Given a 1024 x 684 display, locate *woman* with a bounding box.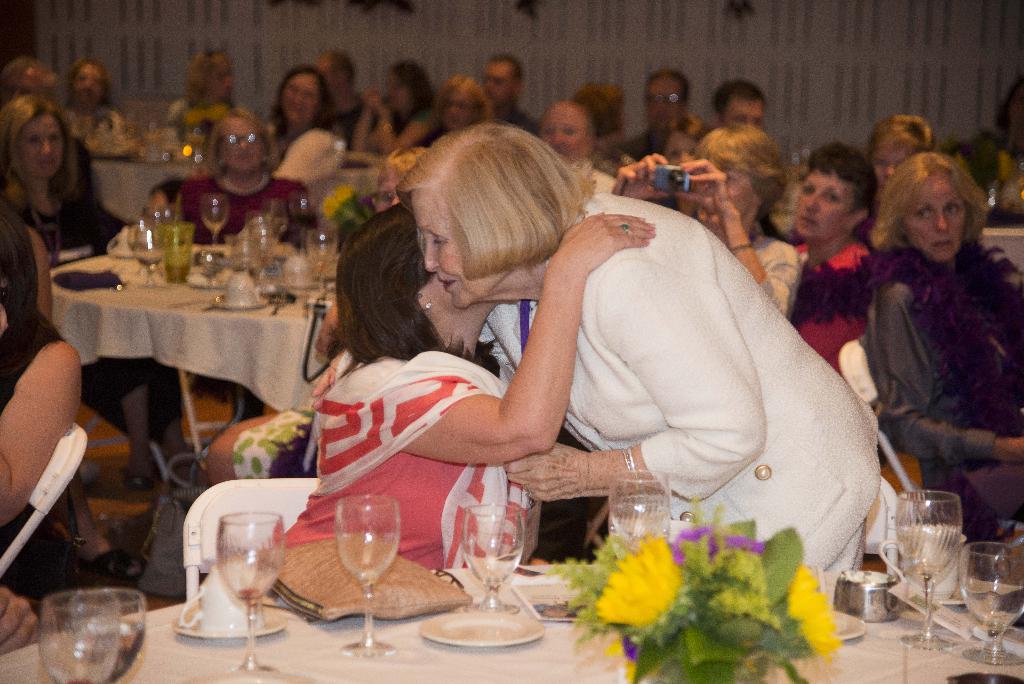
Located: 840:134:1015:529.
